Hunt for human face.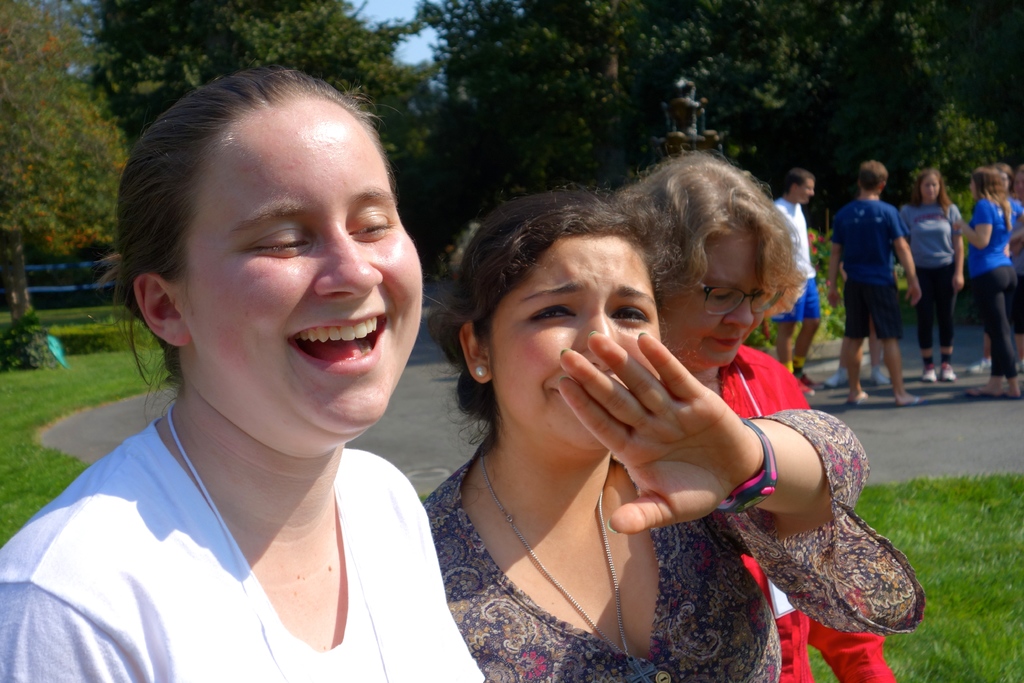
Hunted down at x1=496, y1=239, x2=659, y2=449.
